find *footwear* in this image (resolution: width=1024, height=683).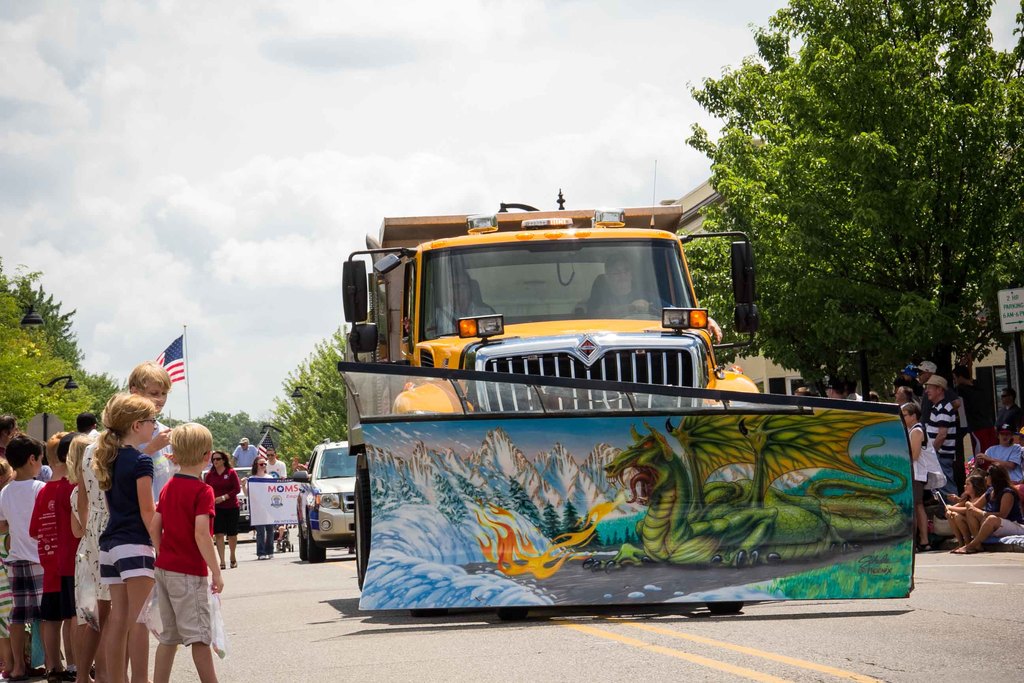
45/668/81/682.
